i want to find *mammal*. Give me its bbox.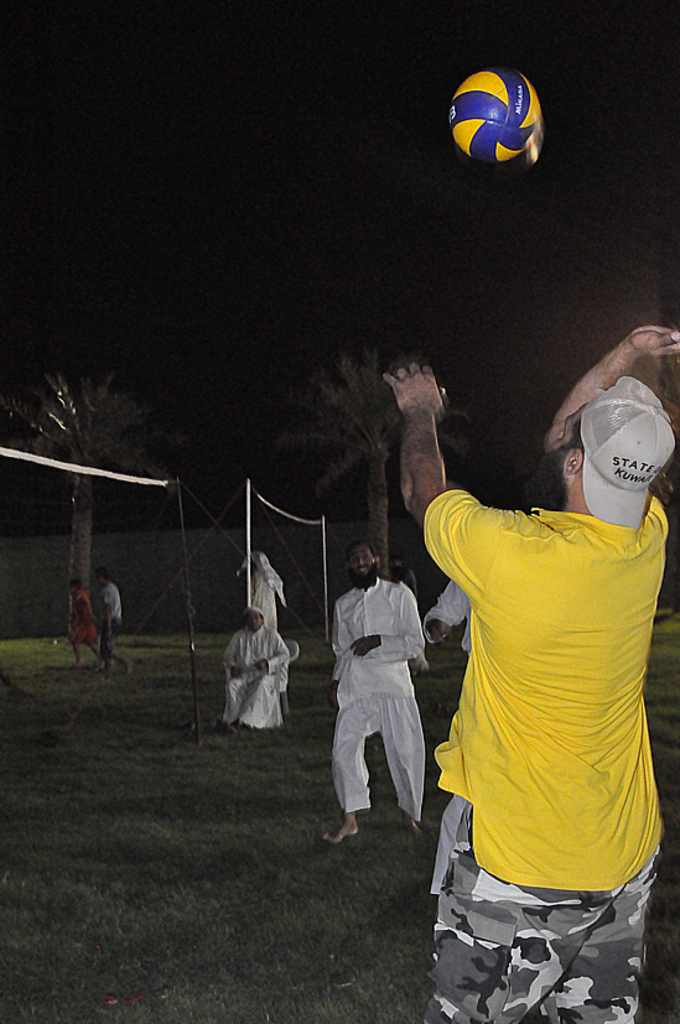
bbox(72, 578, 118, 666).
